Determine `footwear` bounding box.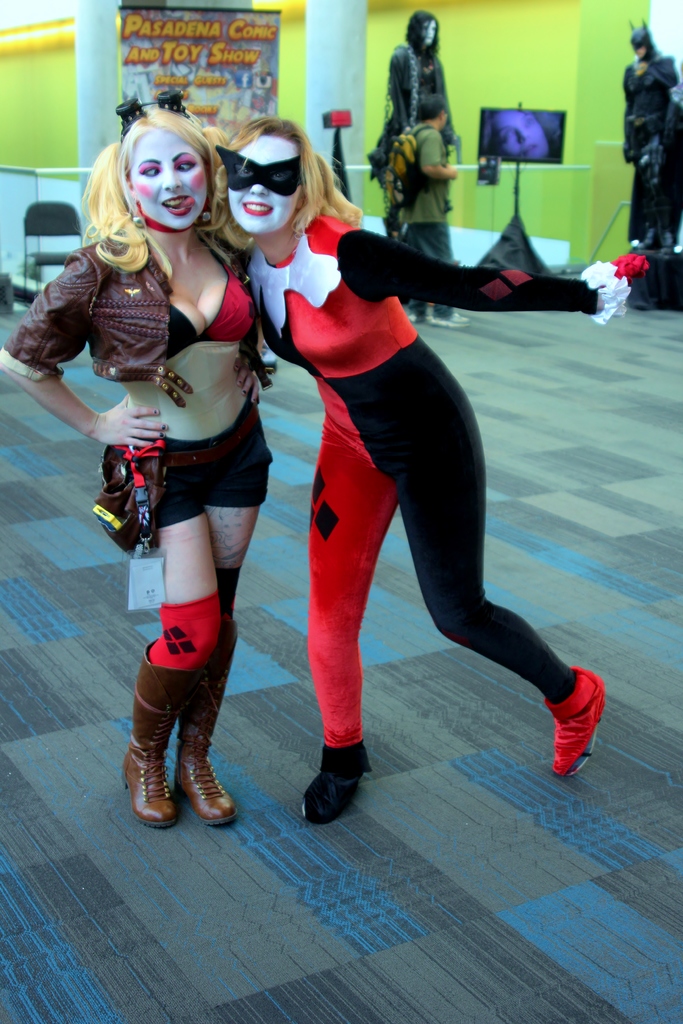
Determined: [x1=117, y1=645, x2=181, y2=824].
